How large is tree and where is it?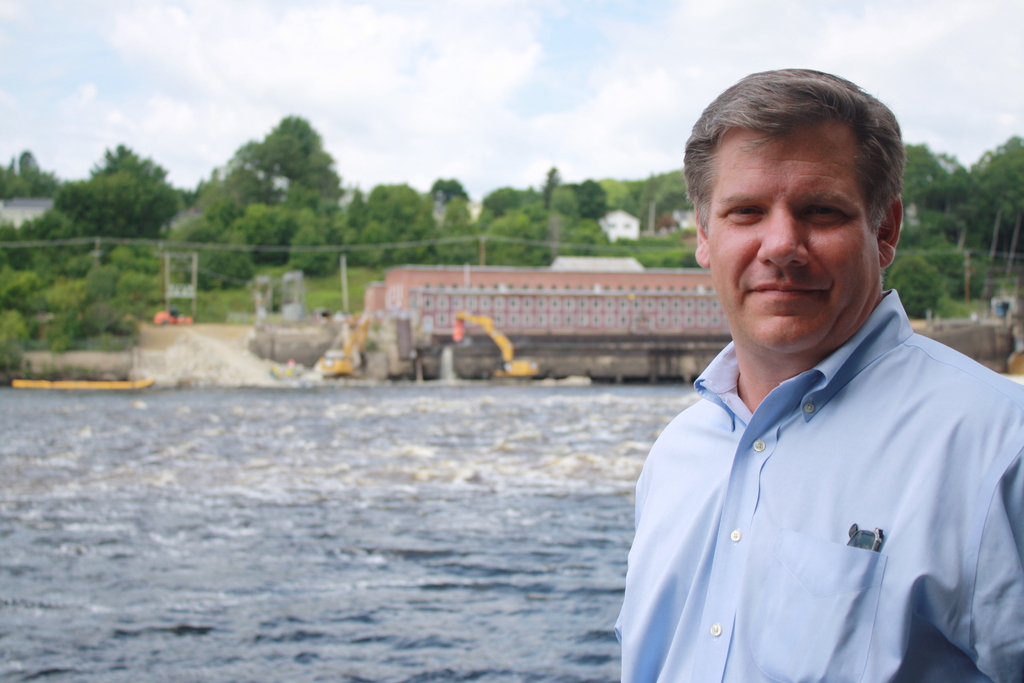
Bounding box: pyautogui.locateOnScreen(431, 197, 473, 269).
